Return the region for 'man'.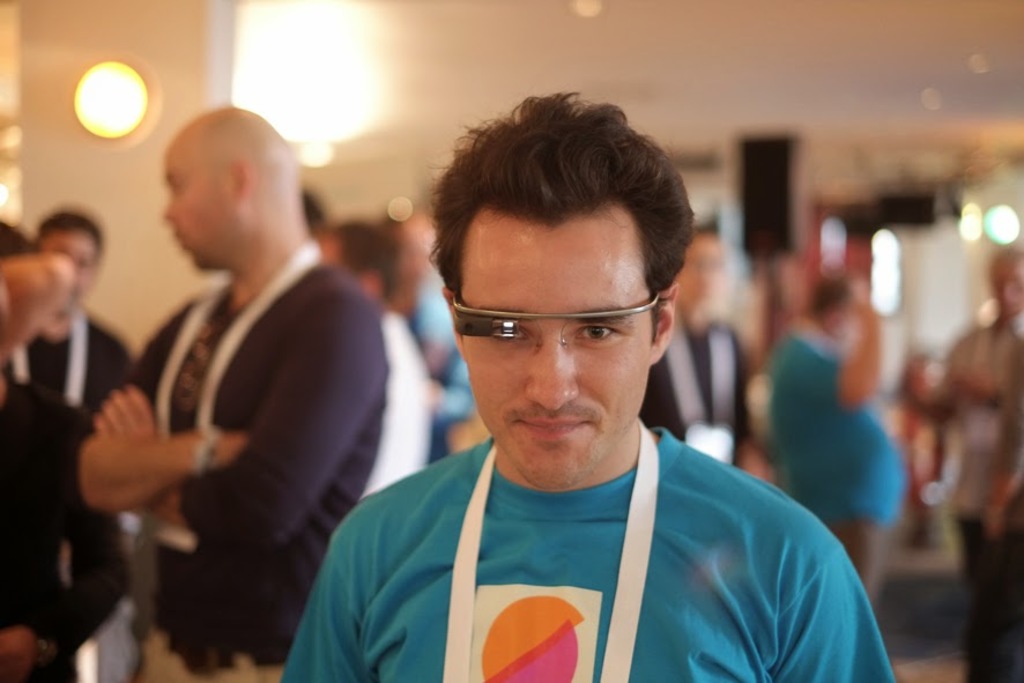
<bbox>972, 289, 1023, 682</bbox>.
